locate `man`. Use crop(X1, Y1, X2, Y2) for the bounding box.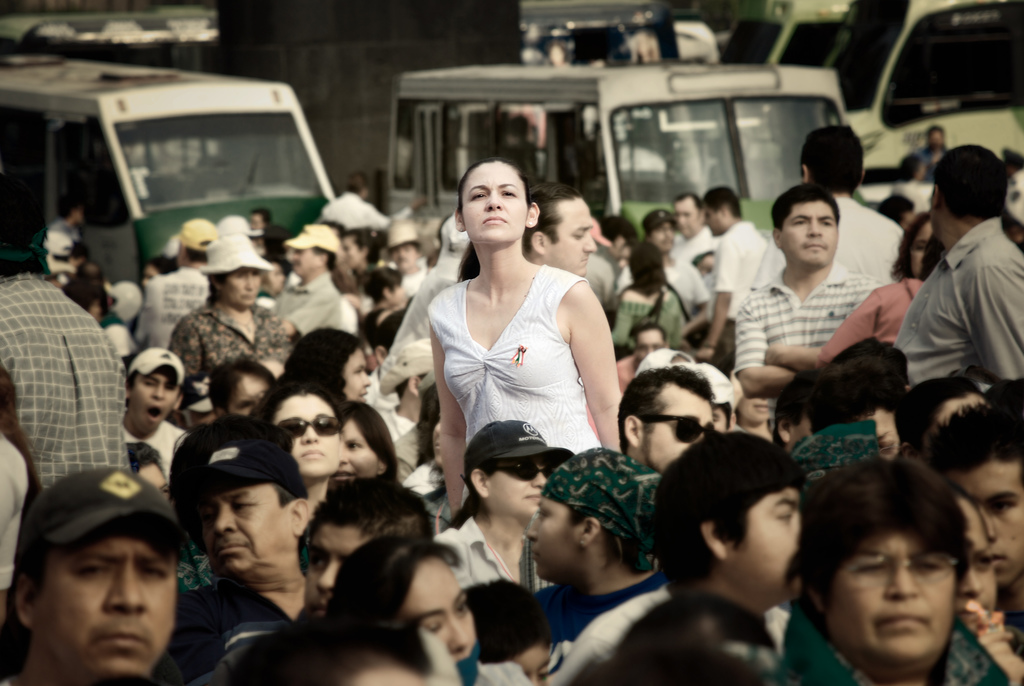
crop(887, 138, 1023, 391).
